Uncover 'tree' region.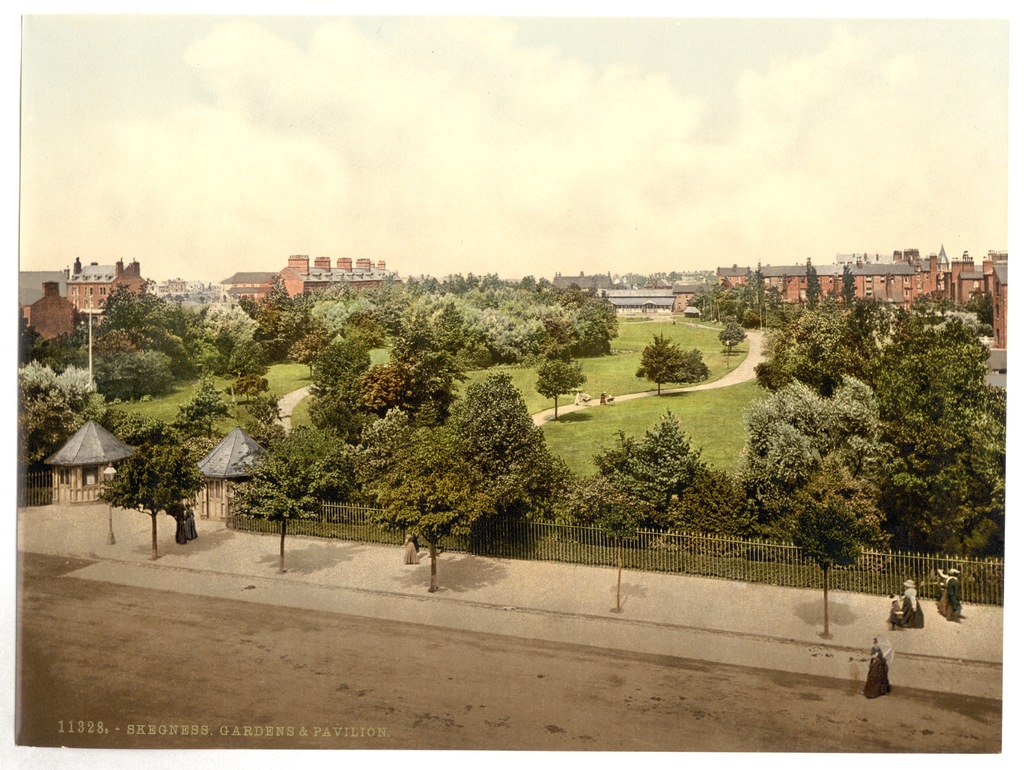
Uncovered: 173 300 226 391.
